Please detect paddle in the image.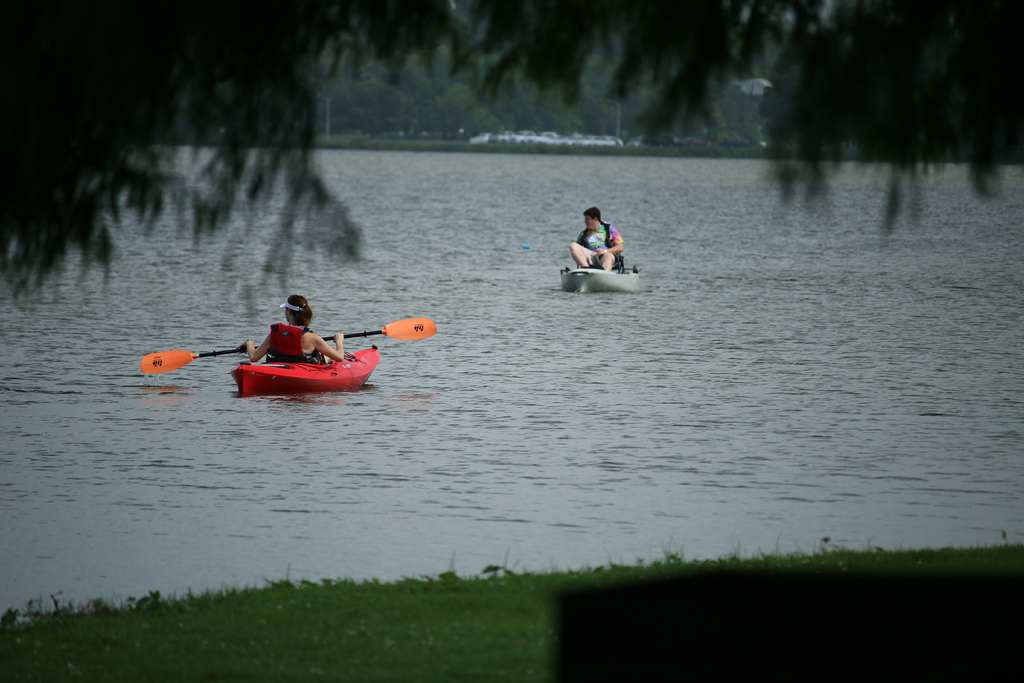
x1=141 y1=309 x2=401 y2=386.
